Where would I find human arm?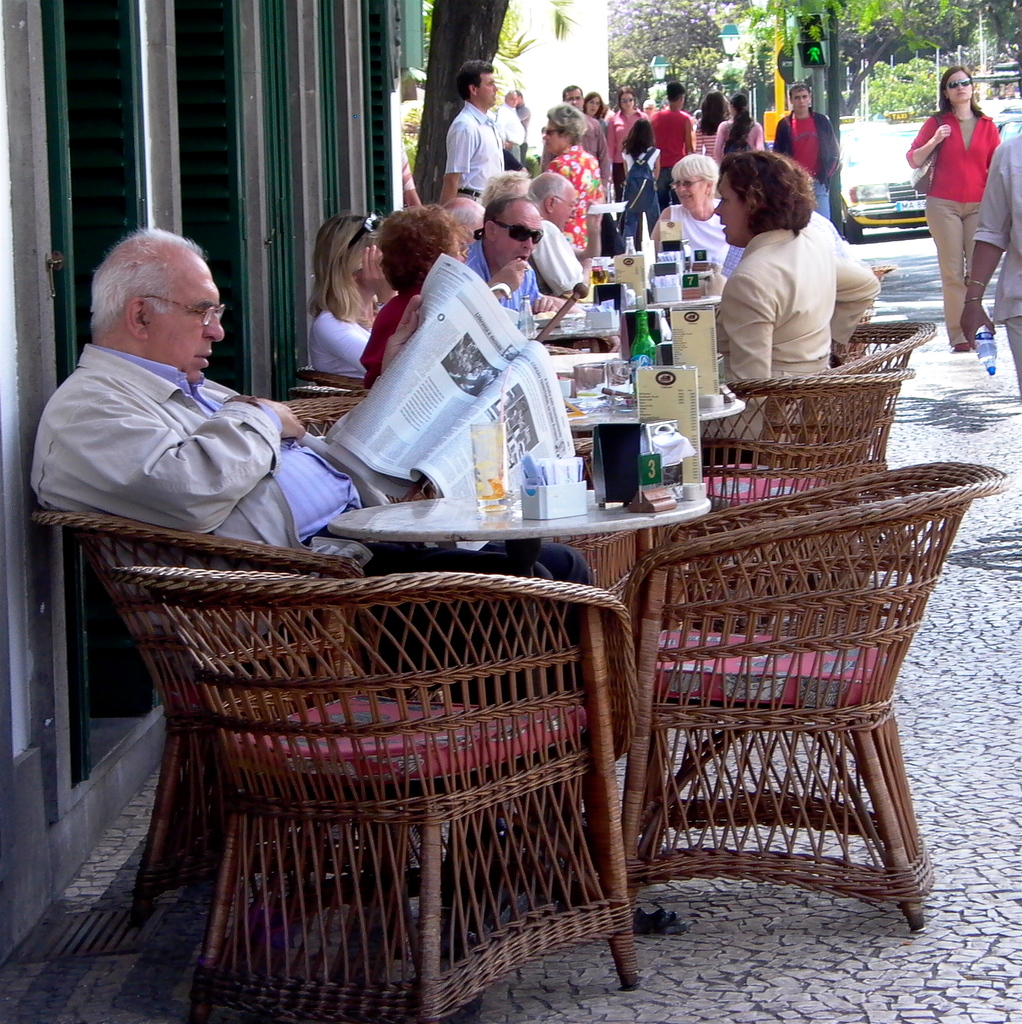
At pyautogui.locateOnScreen(309, 240, 398, 371).
